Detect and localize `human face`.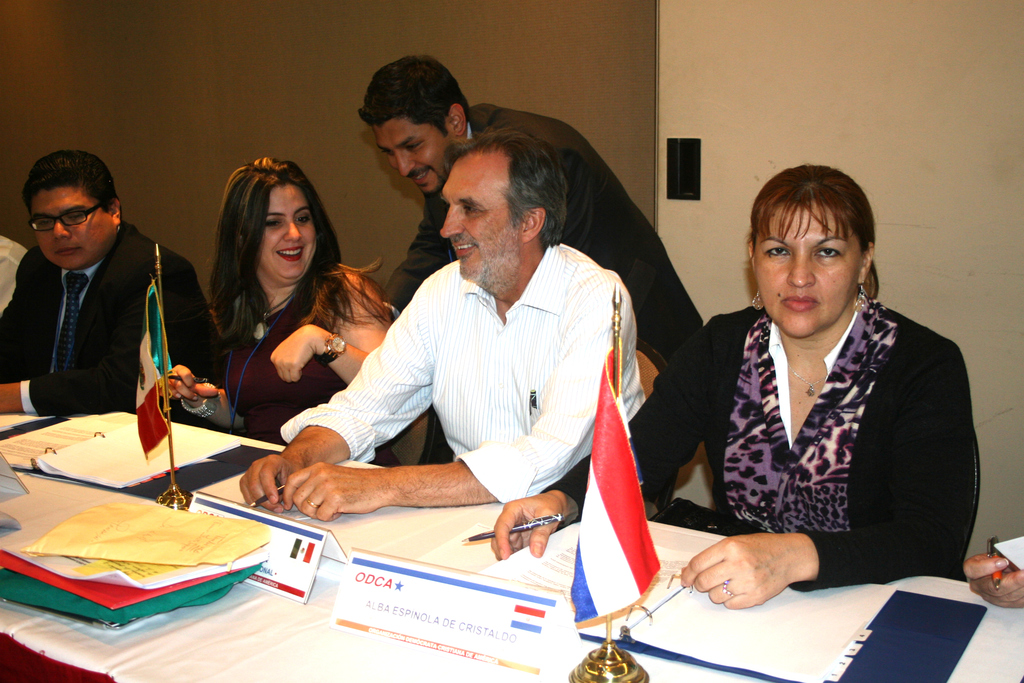
Localized at (259,181,317,281).
